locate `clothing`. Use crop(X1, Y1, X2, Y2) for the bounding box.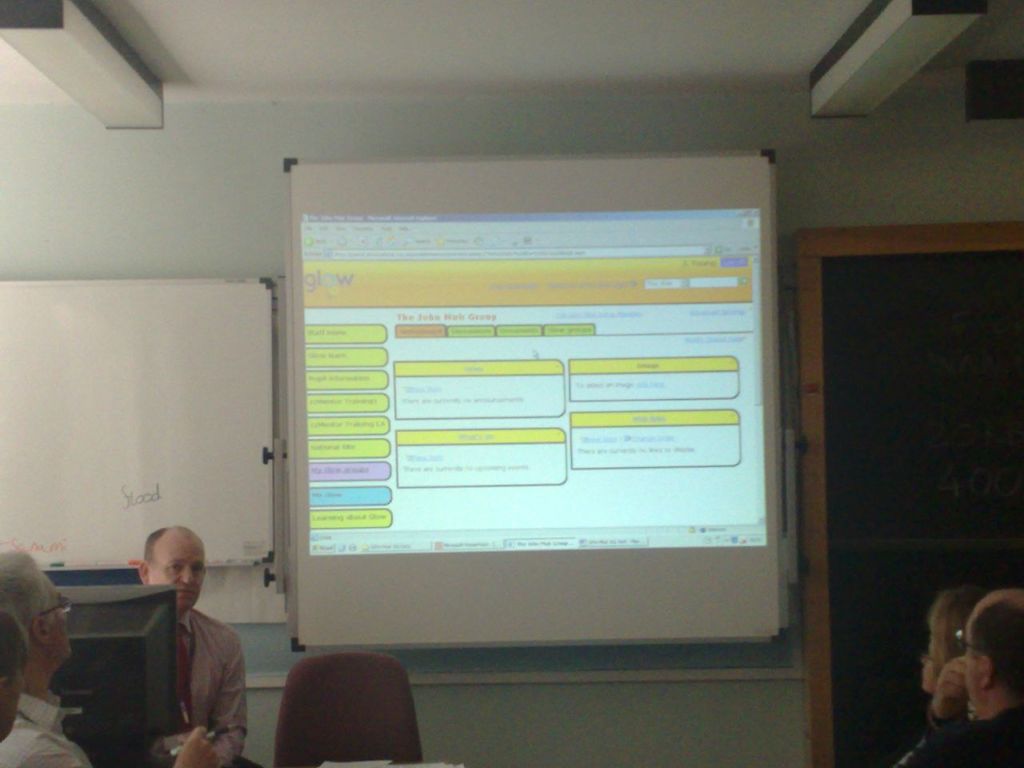
crop(154, 608, 290, 767).
